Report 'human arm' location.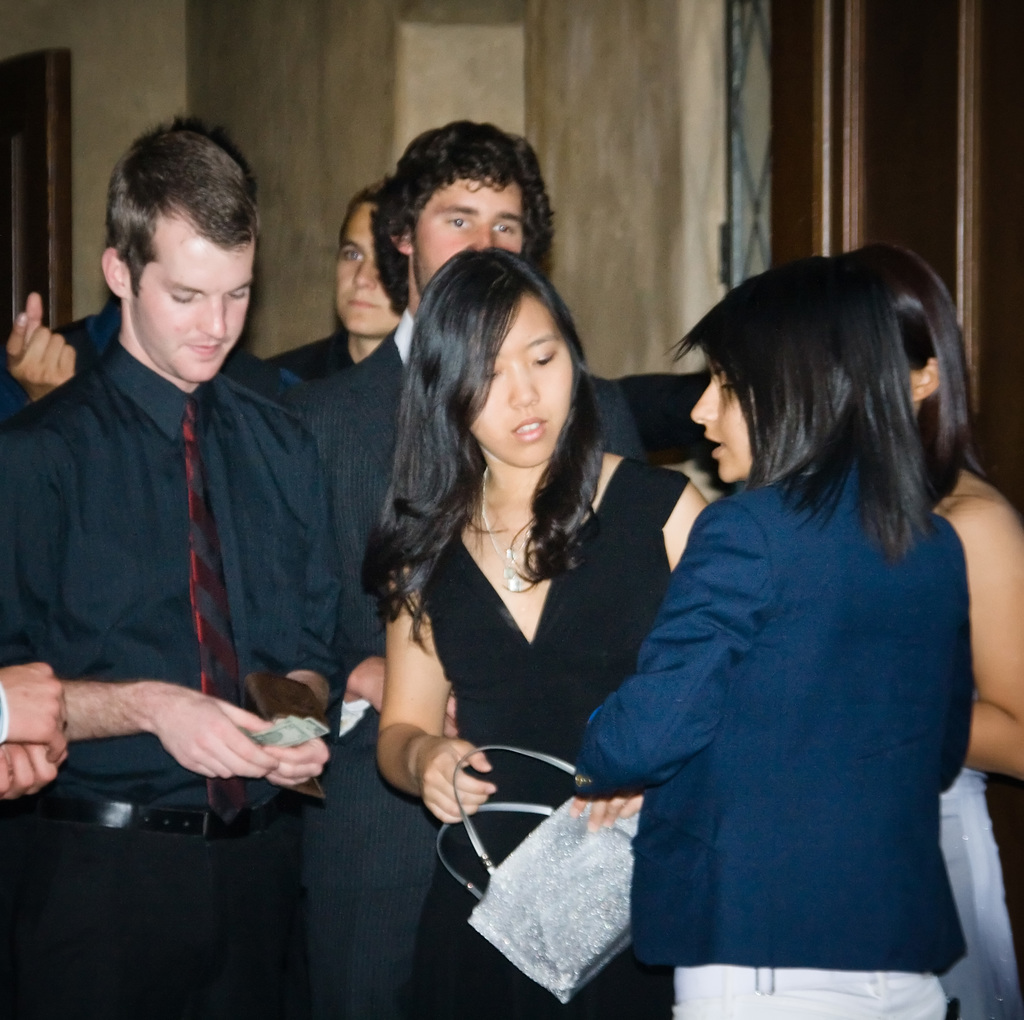
Report: bbox(561, 472, 784, 789).
